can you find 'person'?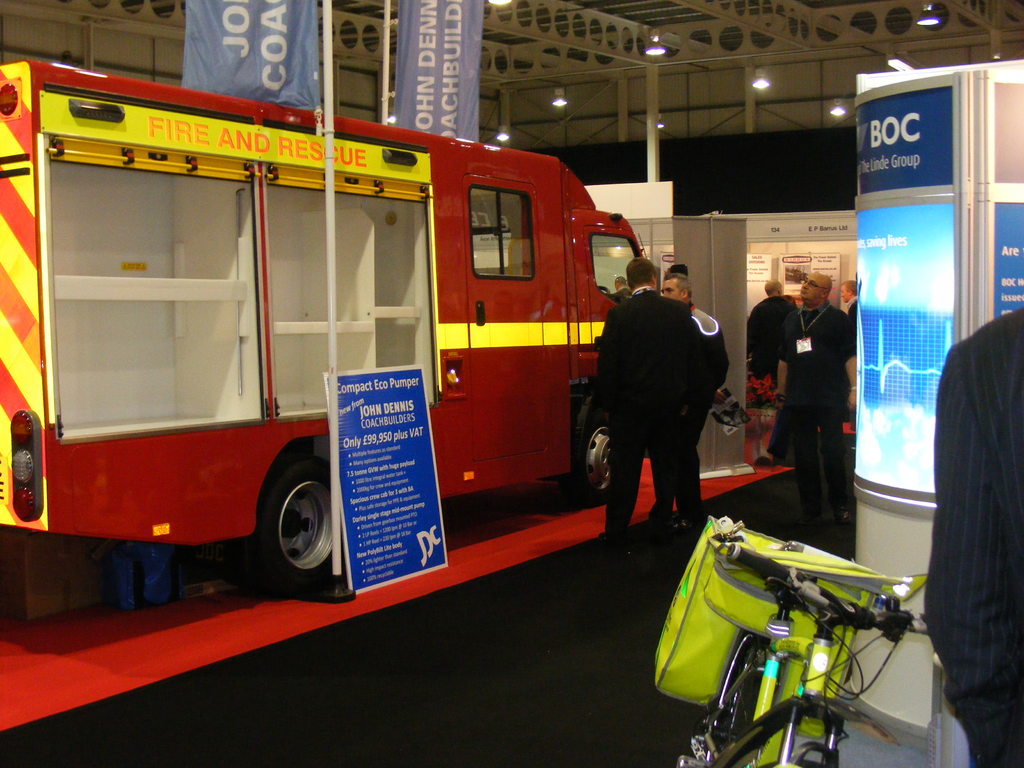
Yes, bounding box: select_region(916, 305, 1023, 767).
